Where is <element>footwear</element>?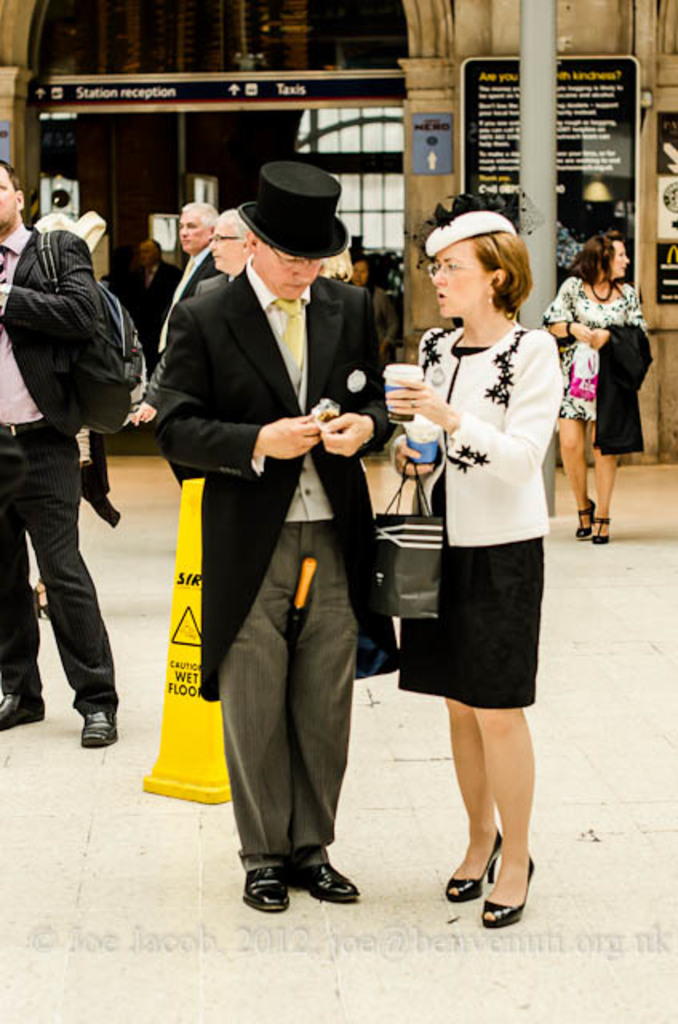
BBox(82, 706, 120, 749).
